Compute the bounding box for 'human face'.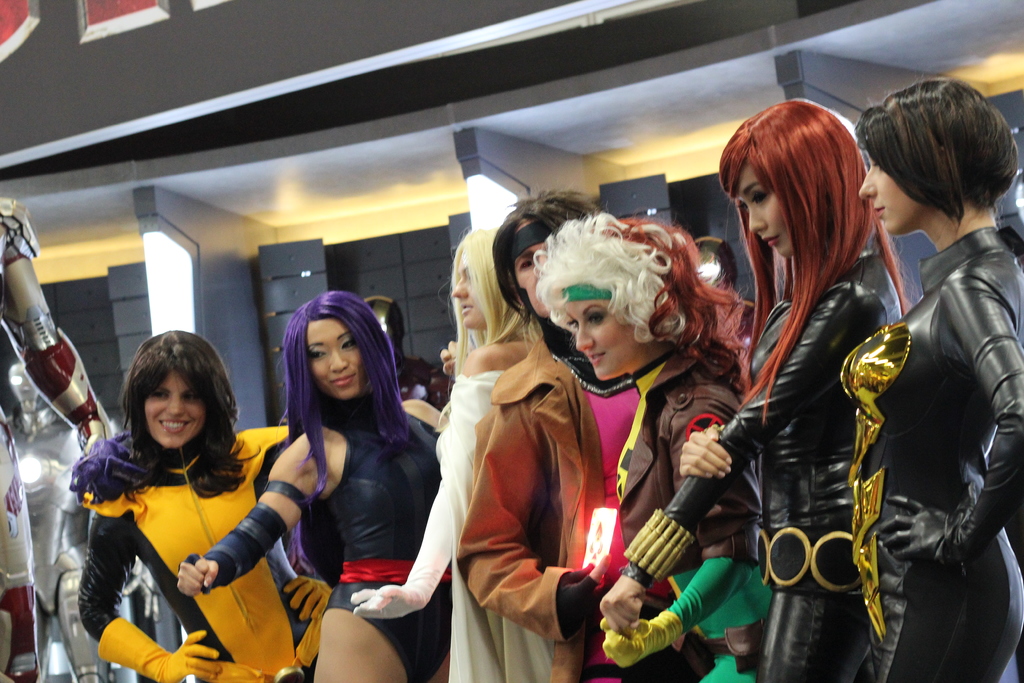
448/251/490/331.
